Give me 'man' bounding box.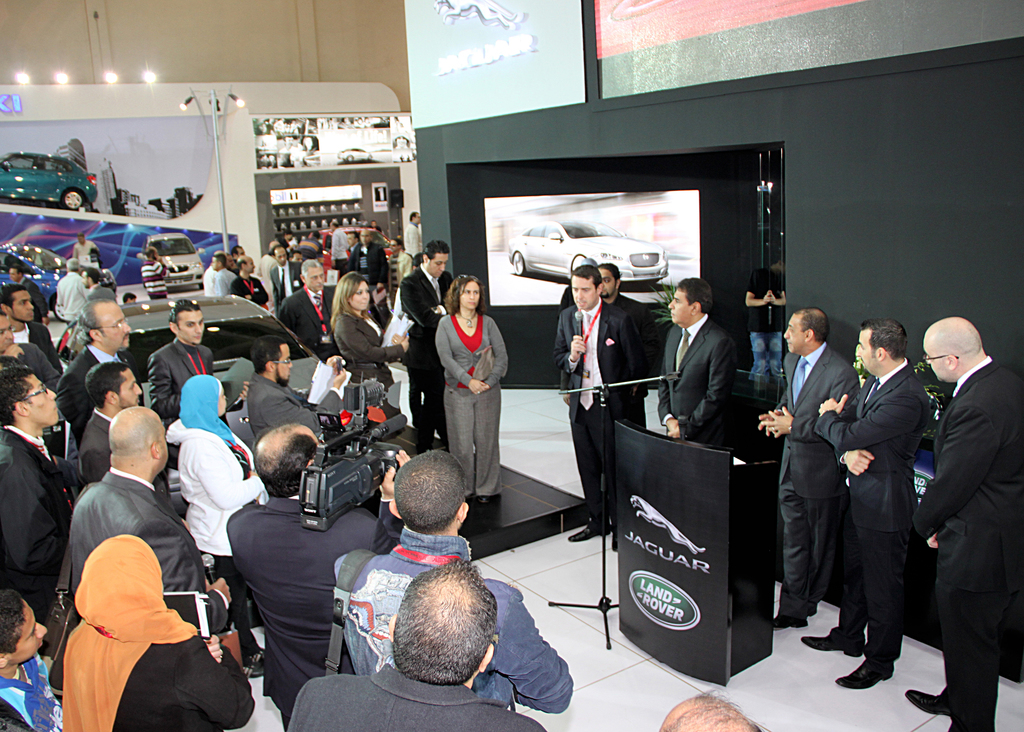
BBox(138, 247, 169, 296).
